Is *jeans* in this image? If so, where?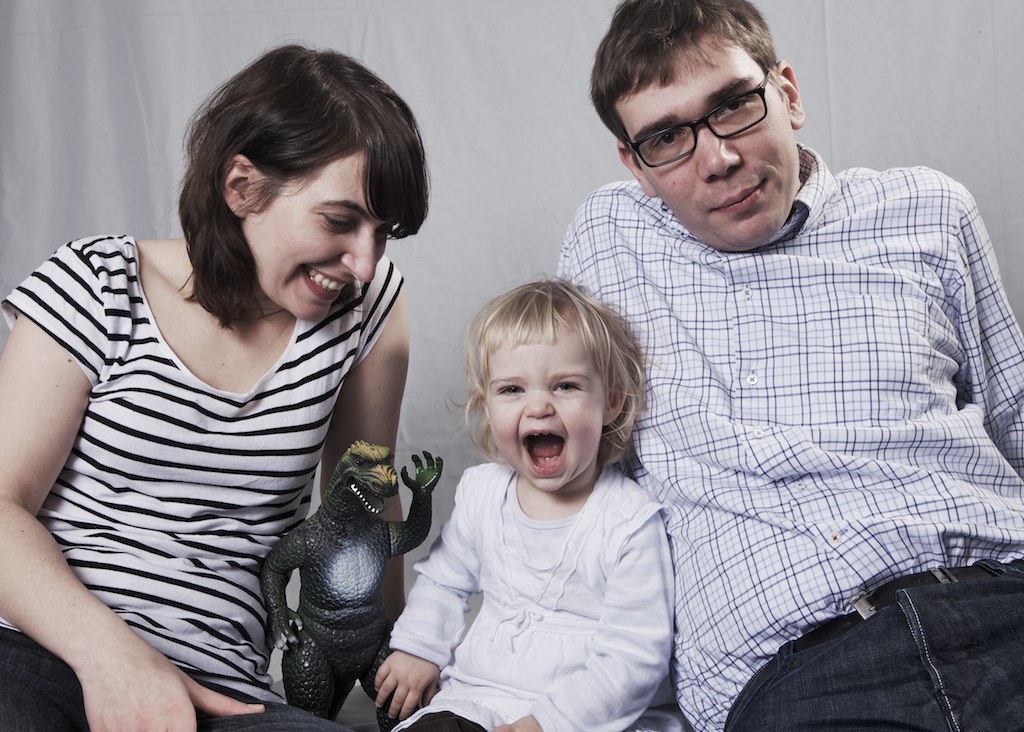
Yes, at <region>0, 621, 360, 731</region>.
